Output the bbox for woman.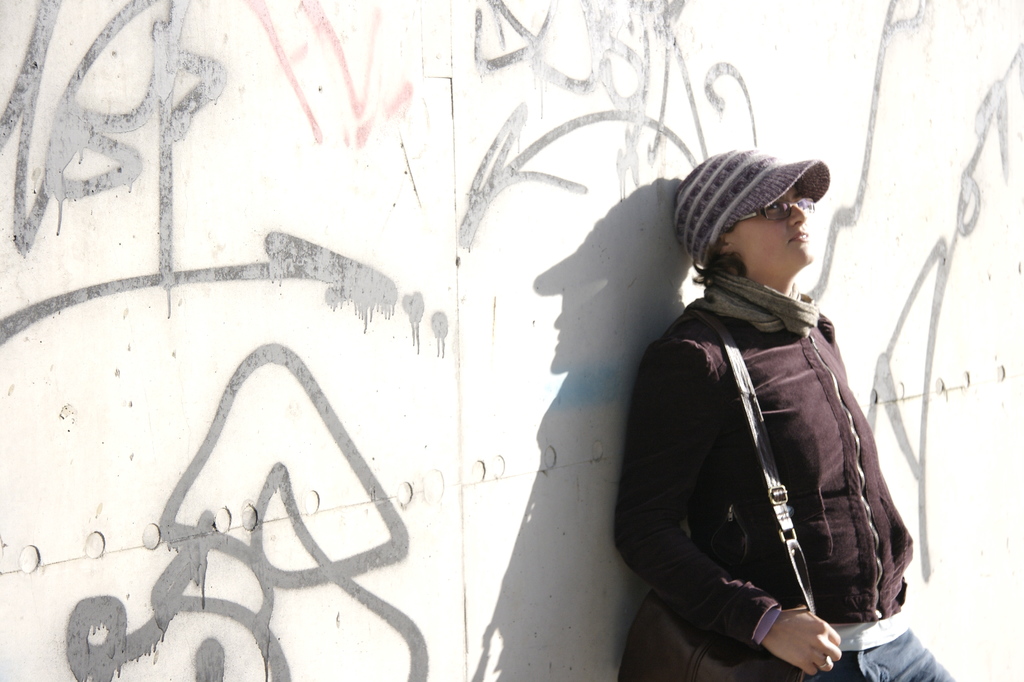
x1=614, y1=147, x2=954, y2=681.
